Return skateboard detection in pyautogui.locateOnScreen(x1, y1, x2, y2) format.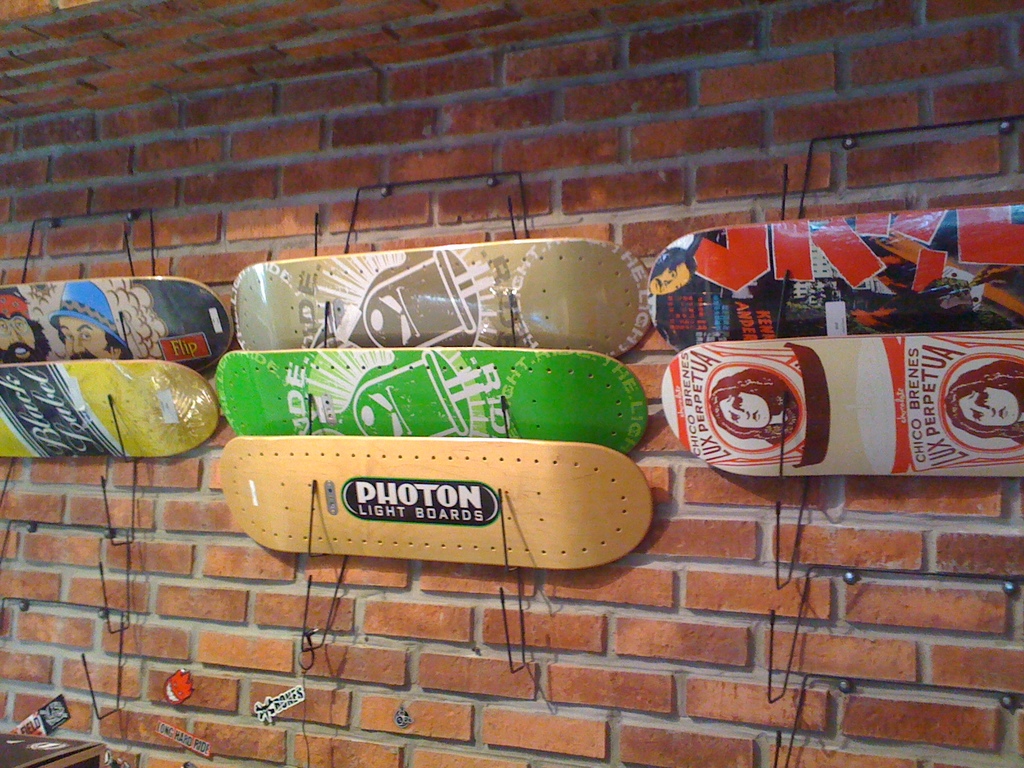
pyautogui.locateOnScreen(639, 203, 1023, 347).
